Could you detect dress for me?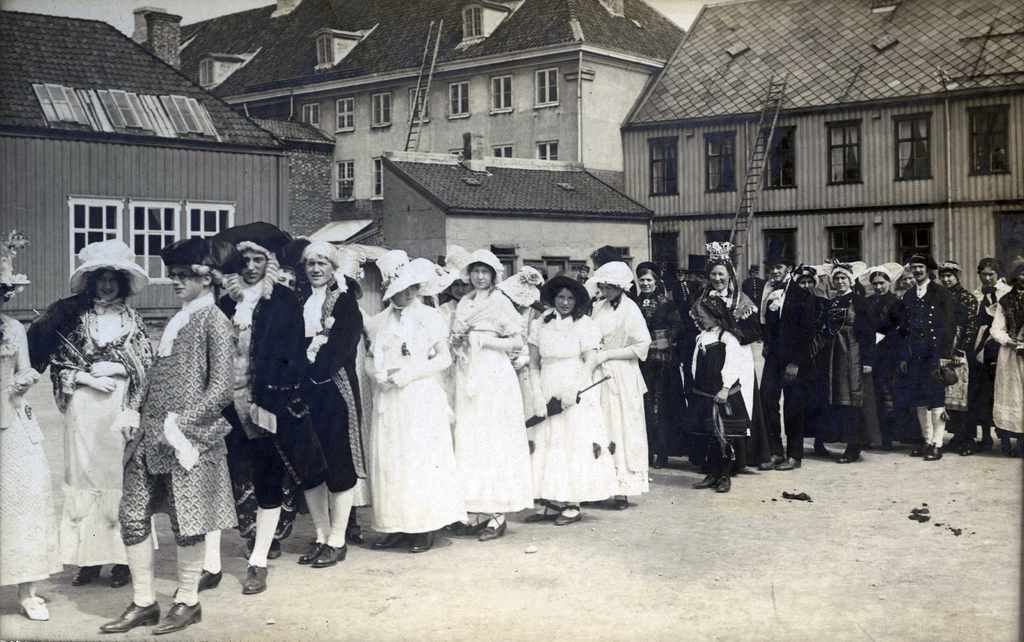
Detection result: 596,299,650,499.
